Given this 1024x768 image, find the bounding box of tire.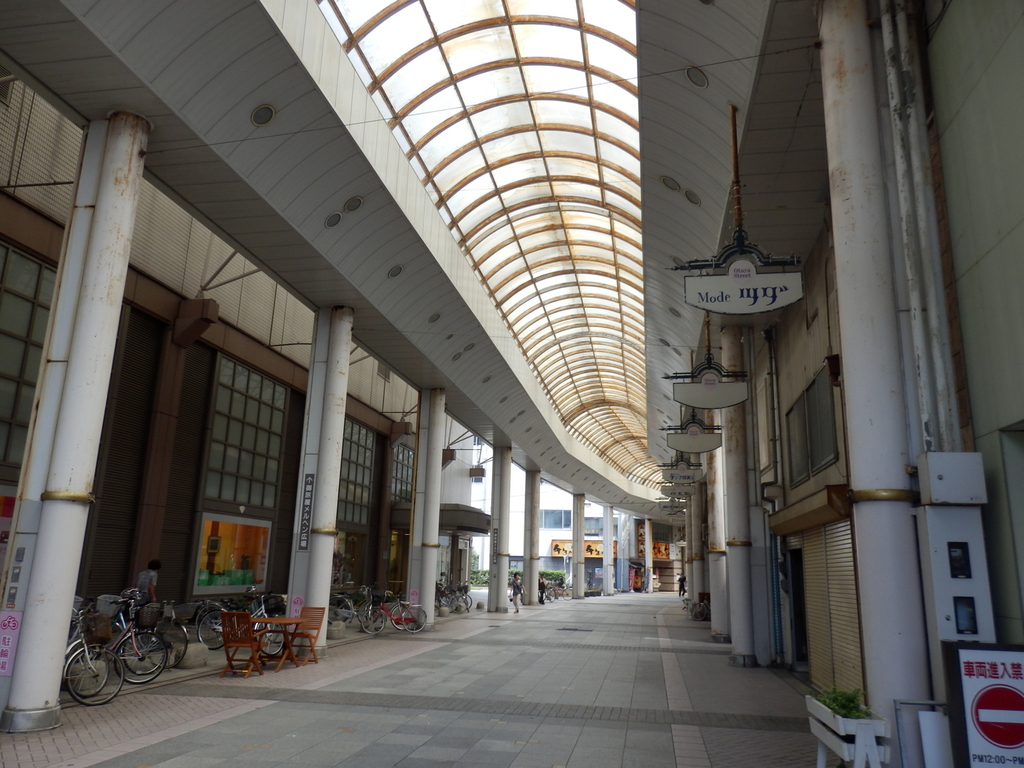
Rect(257, 618, 285, 653).
